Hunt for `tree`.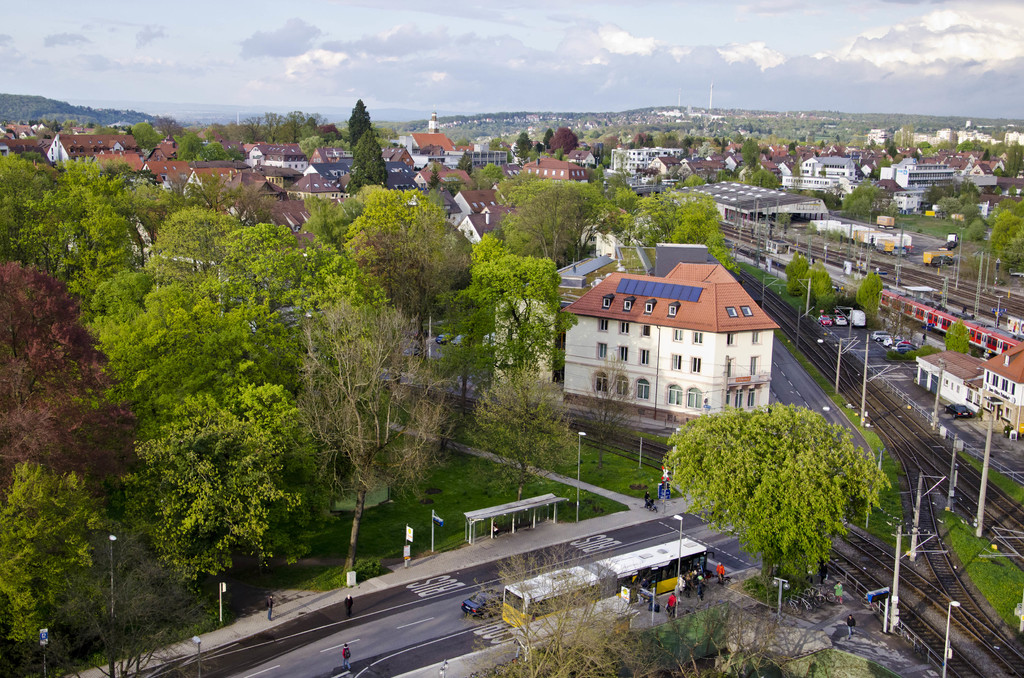
Hunted down at [609, 176, 643, 212].
